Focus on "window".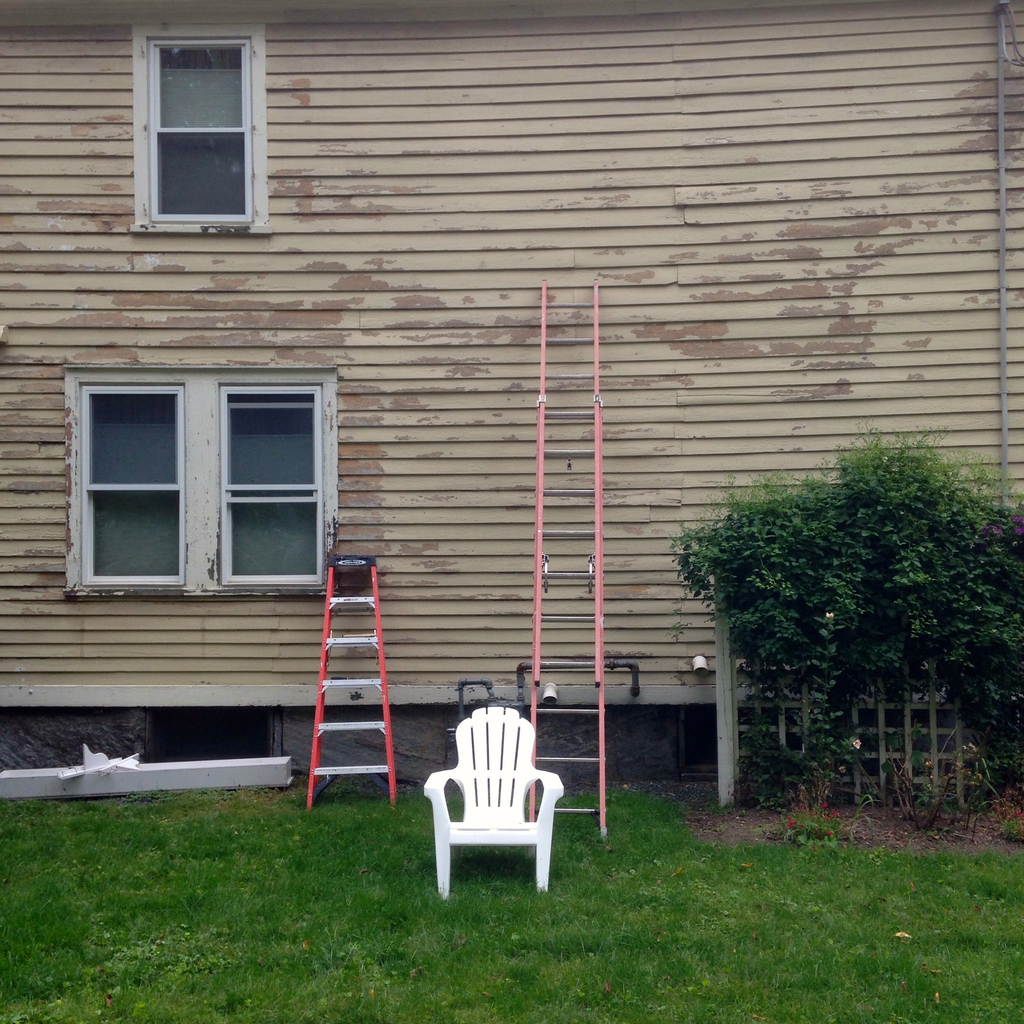
Focused at [x1=213, y1=383, x2=318, y2=584].
